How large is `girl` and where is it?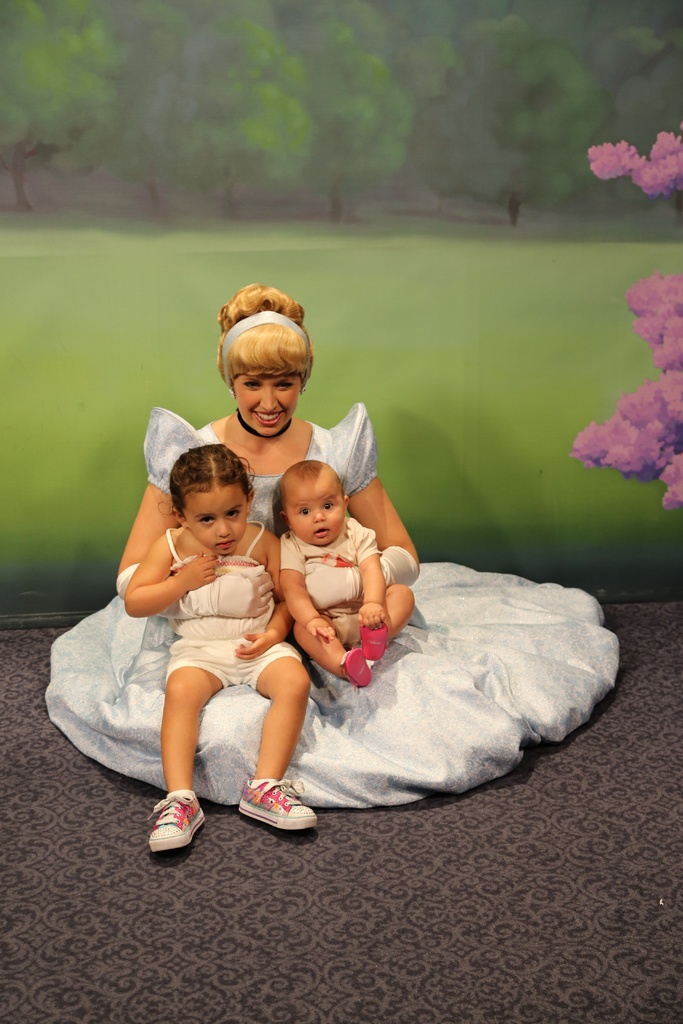
Bounding box: left=122, top=438, right=306, bottom=851.
